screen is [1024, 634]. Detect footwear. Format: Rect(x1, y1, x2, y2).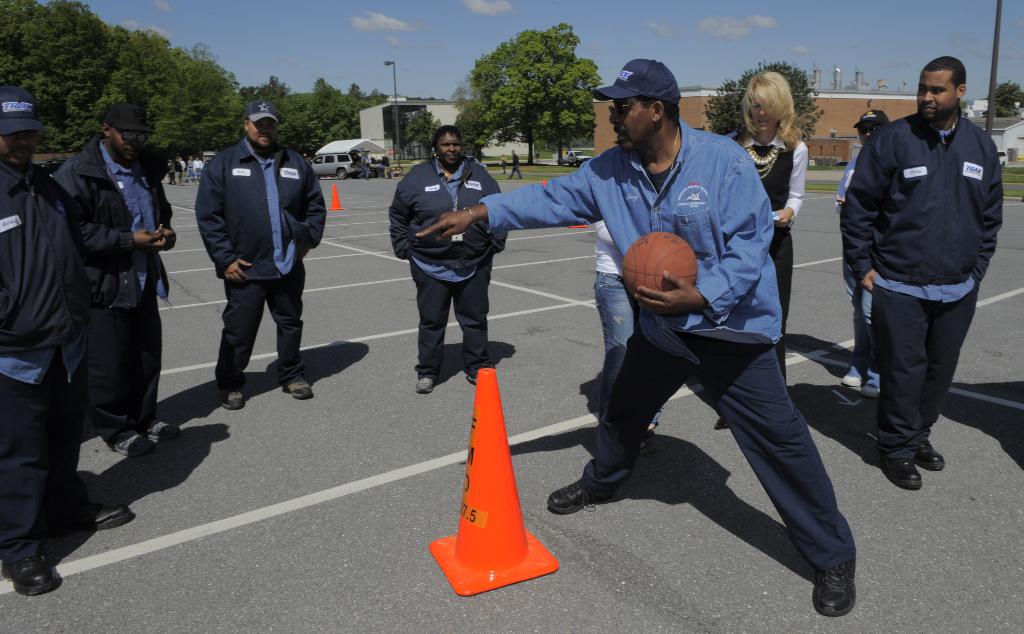
Rect(881, 455, 922, 494).
